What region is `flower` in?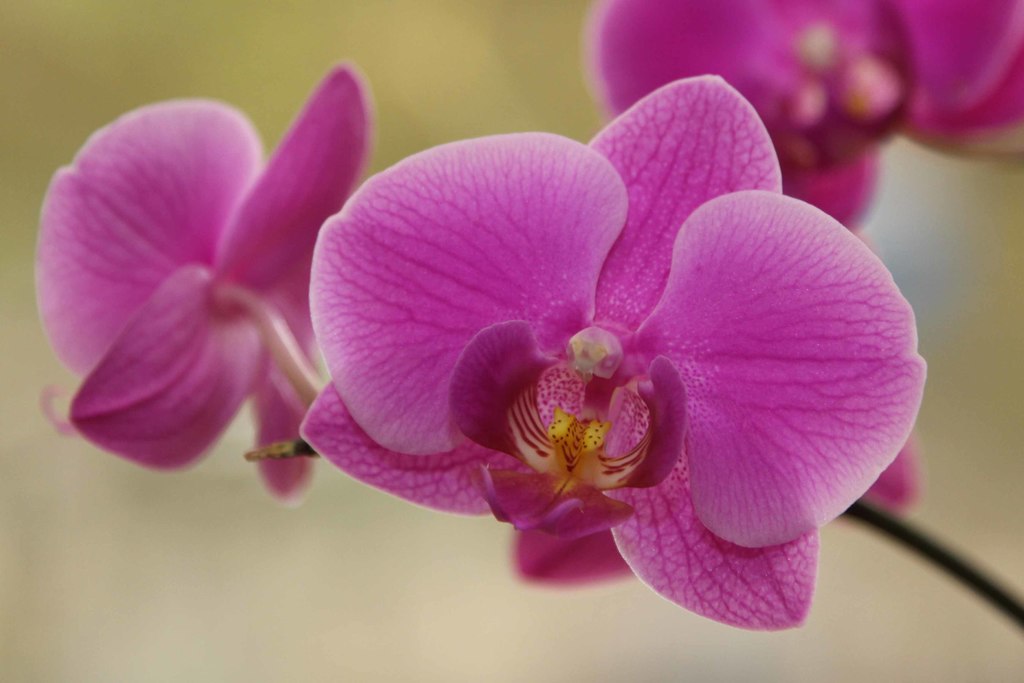
<region>252, 83, 935, 618</region>.
